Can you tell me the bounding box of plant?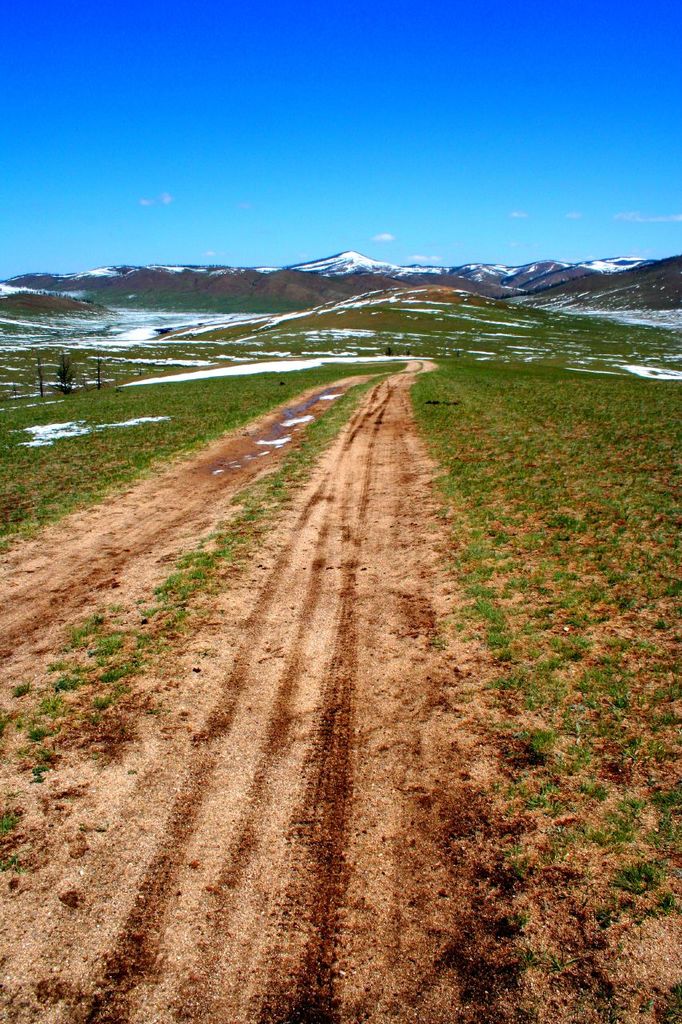
bbox=[30, 723, 48, 741].
